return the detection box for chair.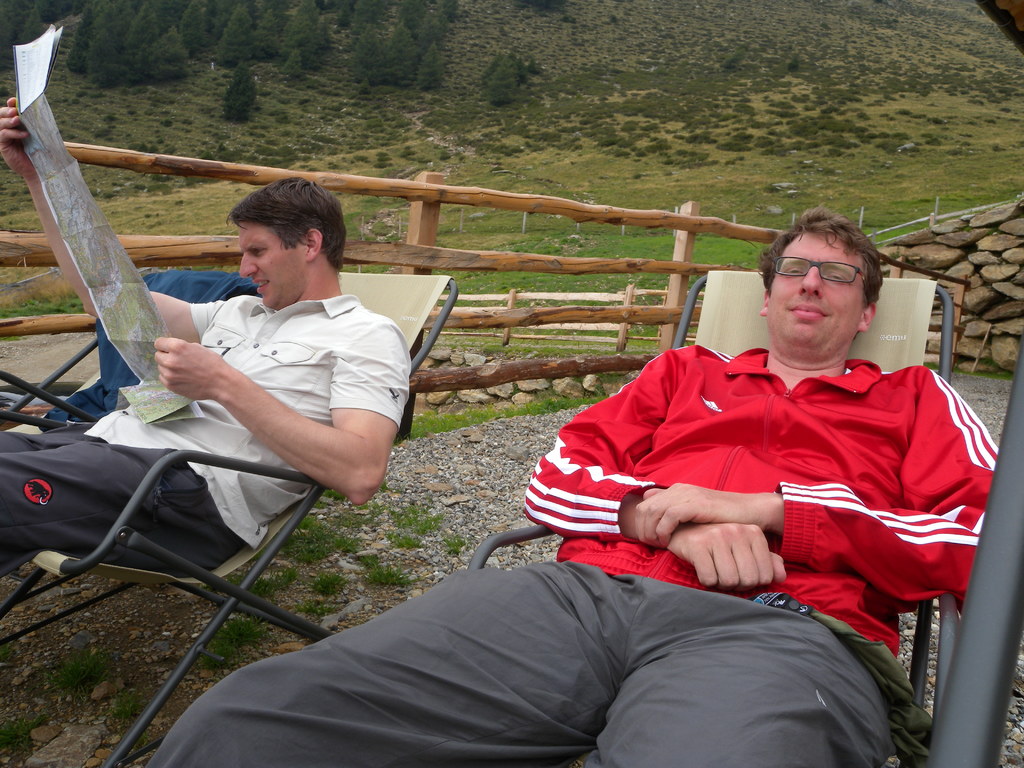
<bbox>0, 276, 458, 767</bbox>.
